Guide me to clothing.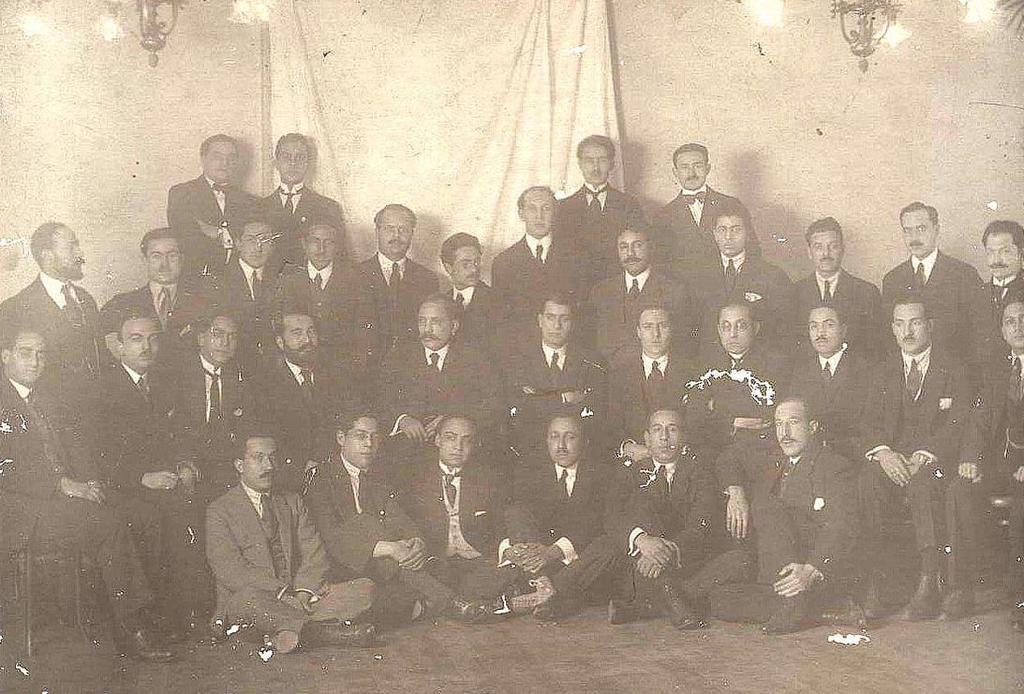
Guidance: (926, 359, 1019, 577).
